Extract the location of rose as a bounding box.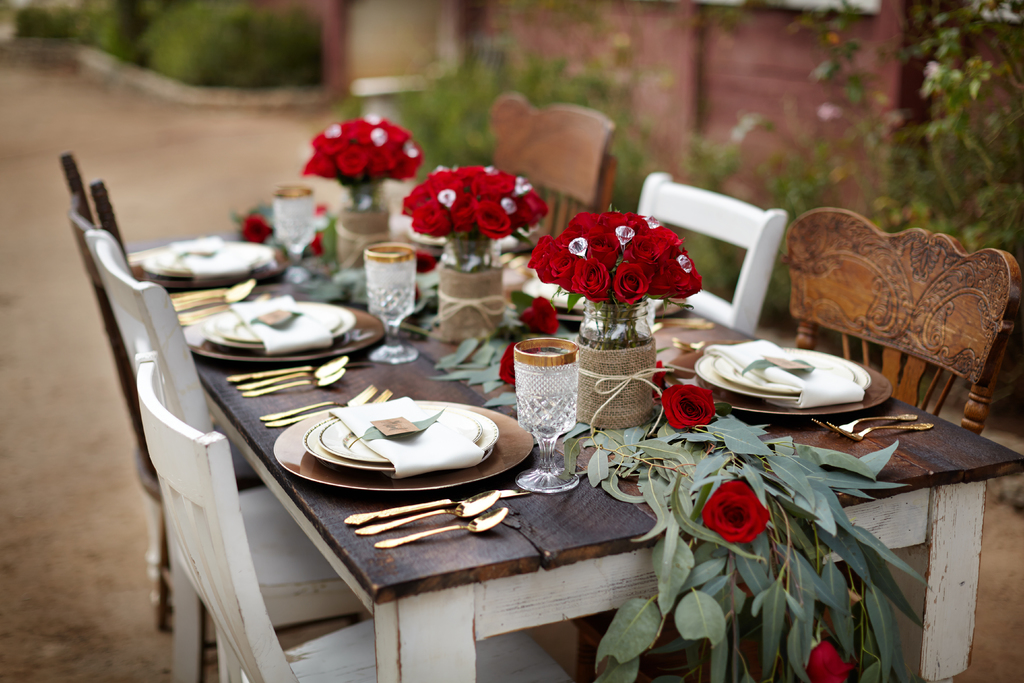
(left=524, top=294, right=556, bottom=336).
